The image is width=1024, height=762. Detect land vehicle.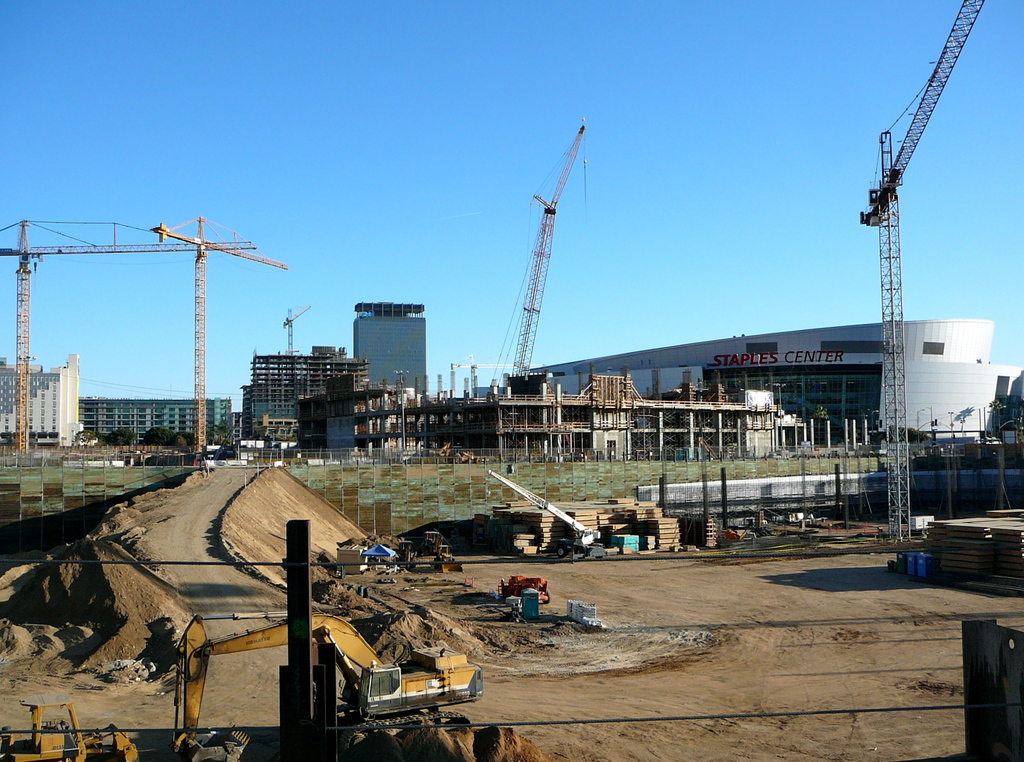
Detection: left=496, top=576, right=548, bottom=601.
